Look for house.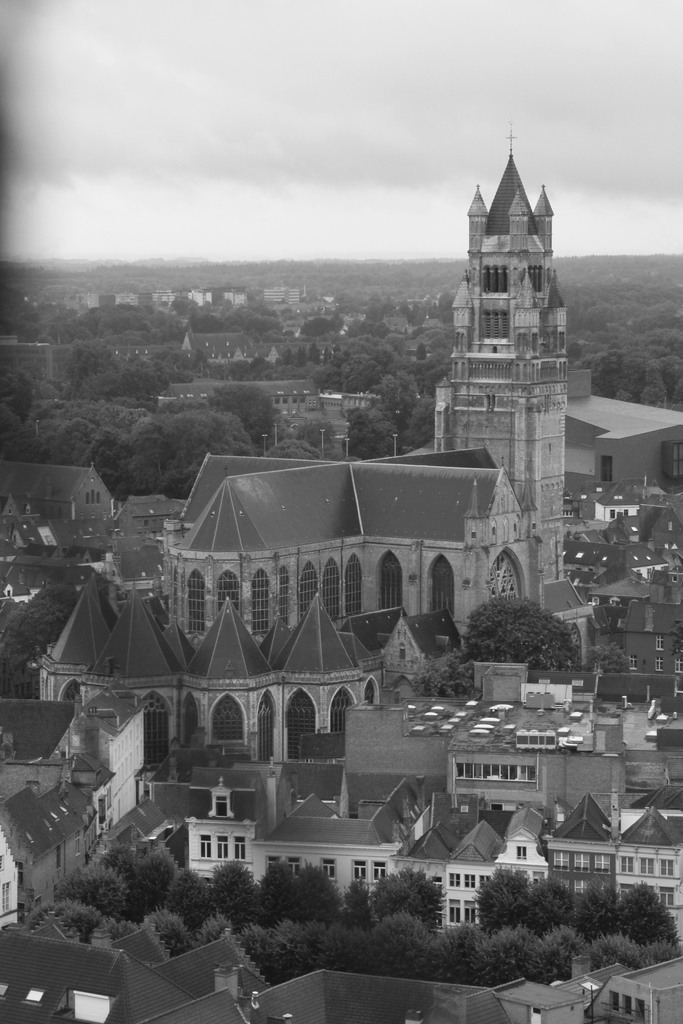
Found: [x1=0, y1=771, x2=111, y2=937].
